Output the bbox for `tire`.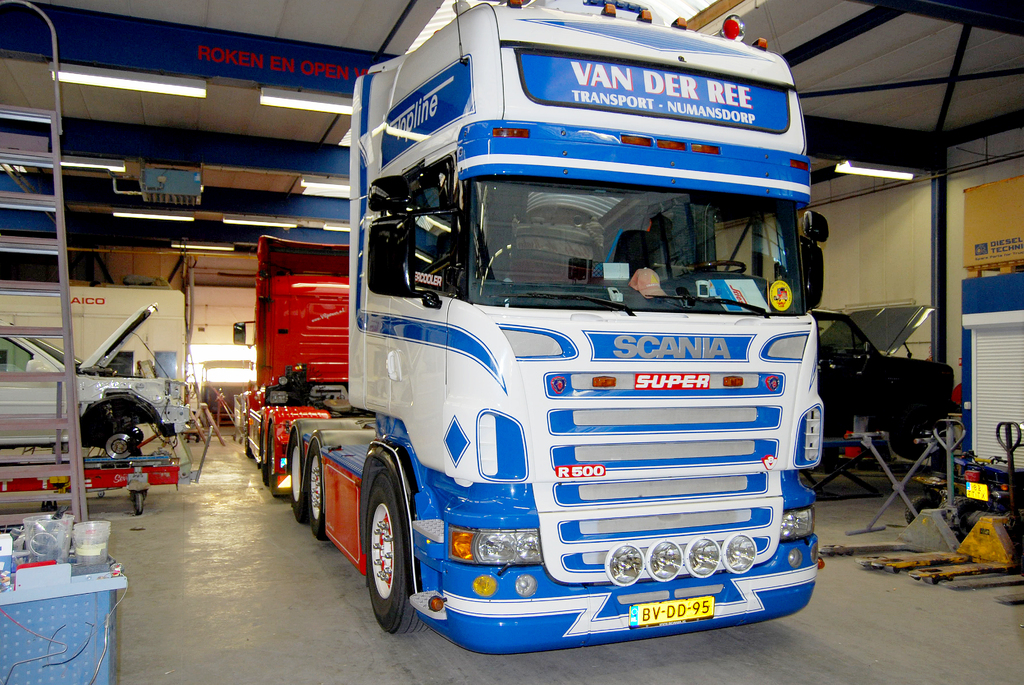
BBox(270, 417, 278, 498).
